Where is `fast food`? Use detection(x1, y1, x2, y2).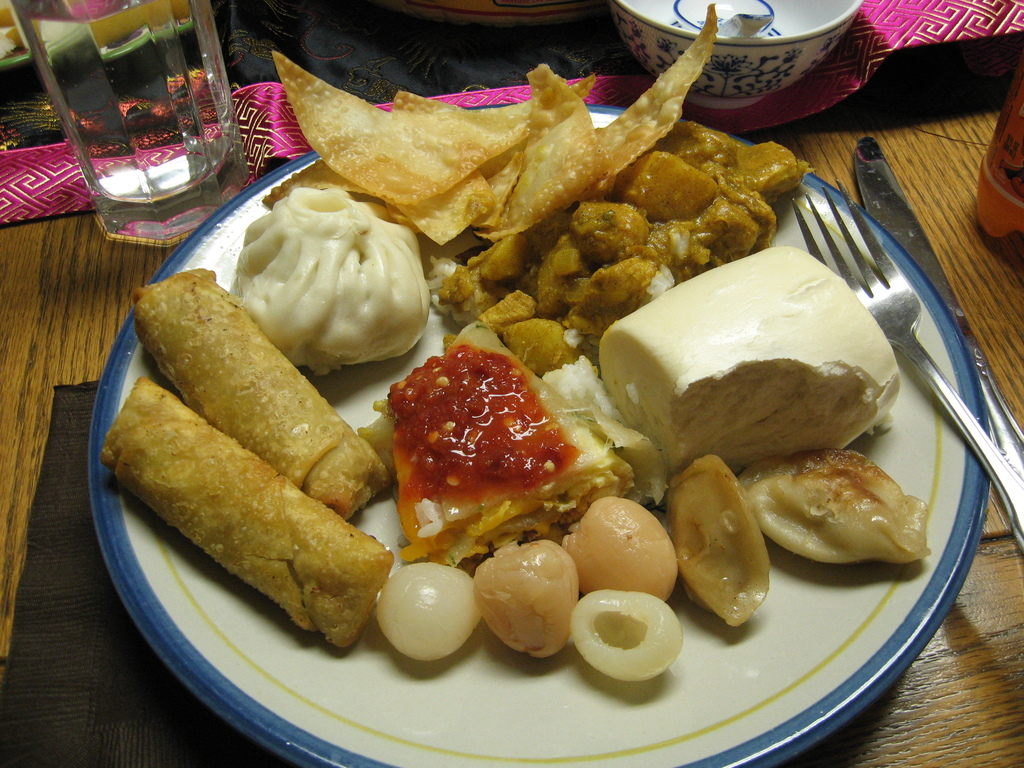
detection(556, 490, 680, 597).
